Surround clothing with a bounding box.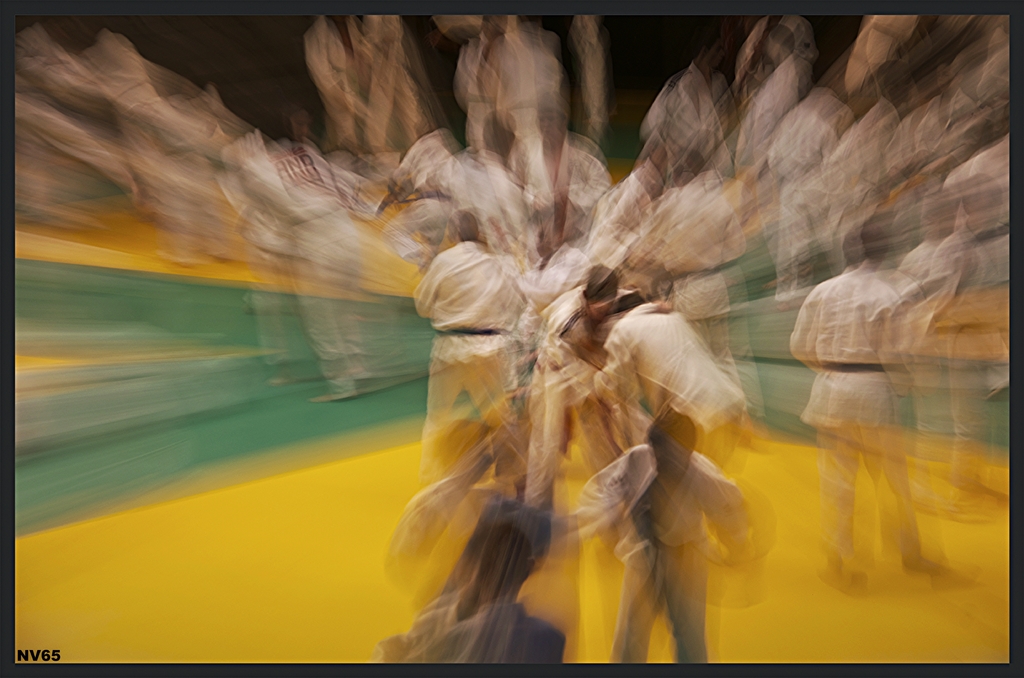
(left=784, top=260, right=936, bottom=567).
